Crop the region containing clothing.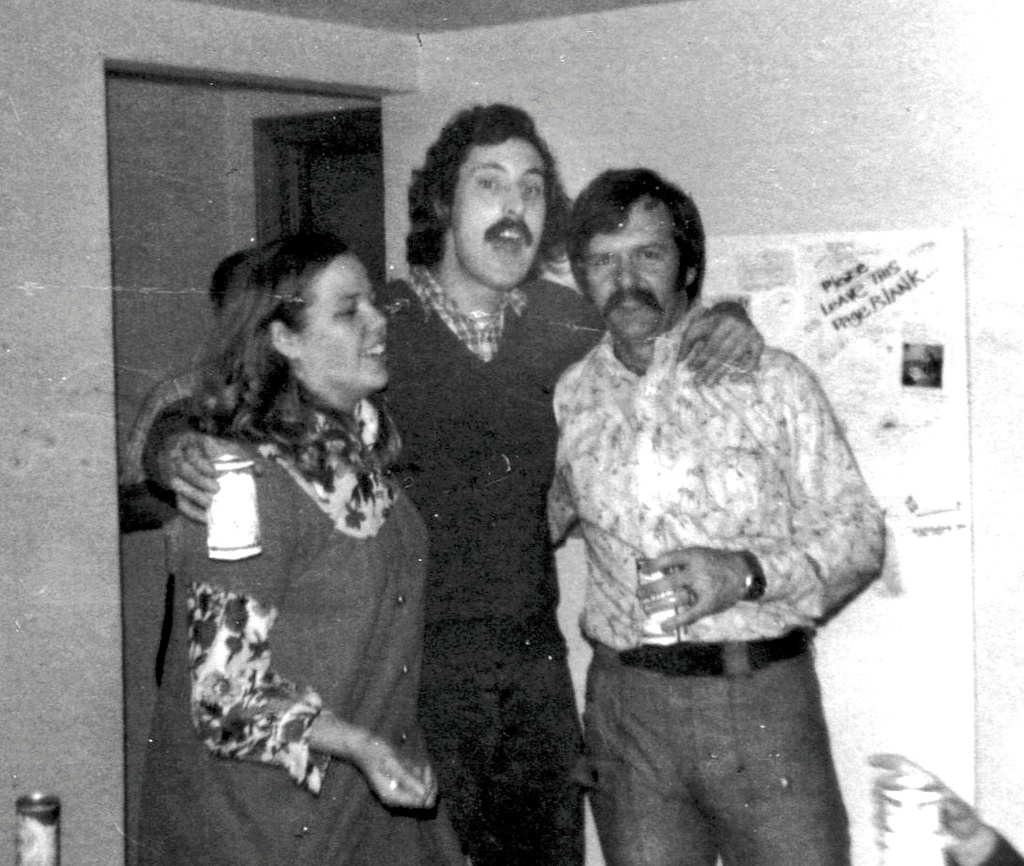
Crop region: box=[522, 239, 908, 797].
